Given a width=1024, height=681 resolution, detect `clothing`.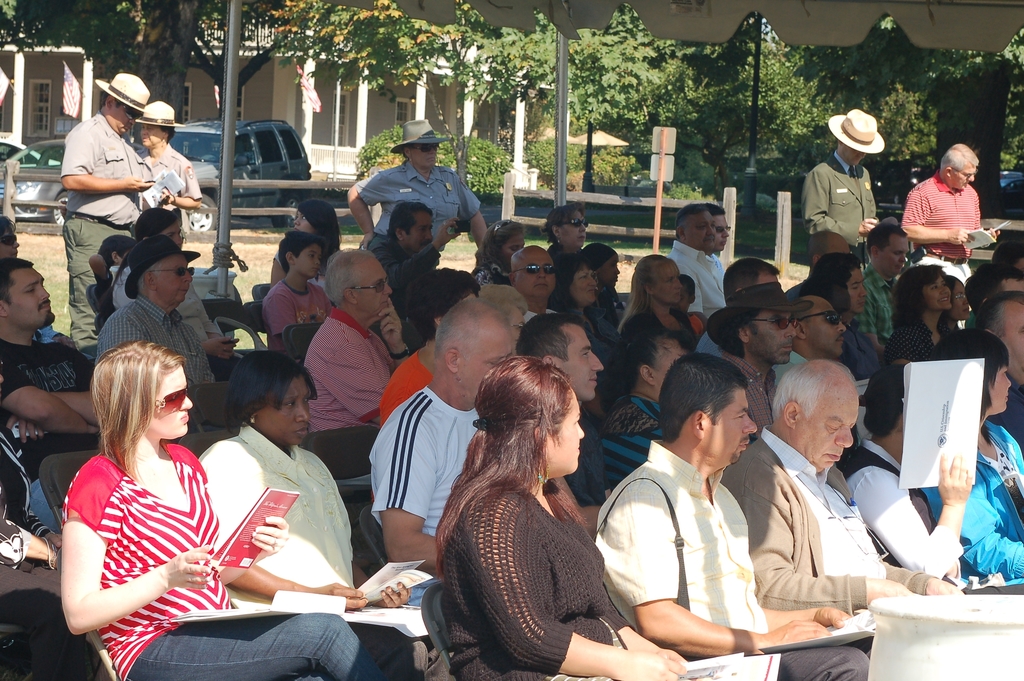
detection(848, 432, 964, 597).
